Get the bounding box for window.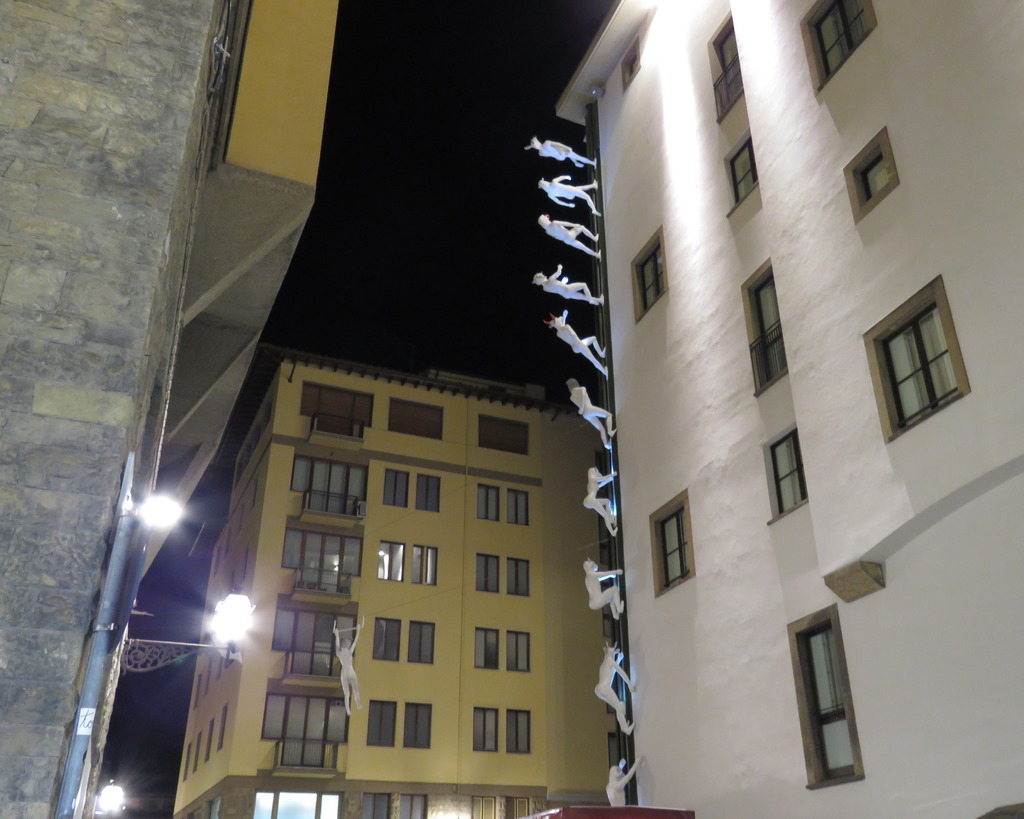
bbox=(503, 634, 531, 671).
